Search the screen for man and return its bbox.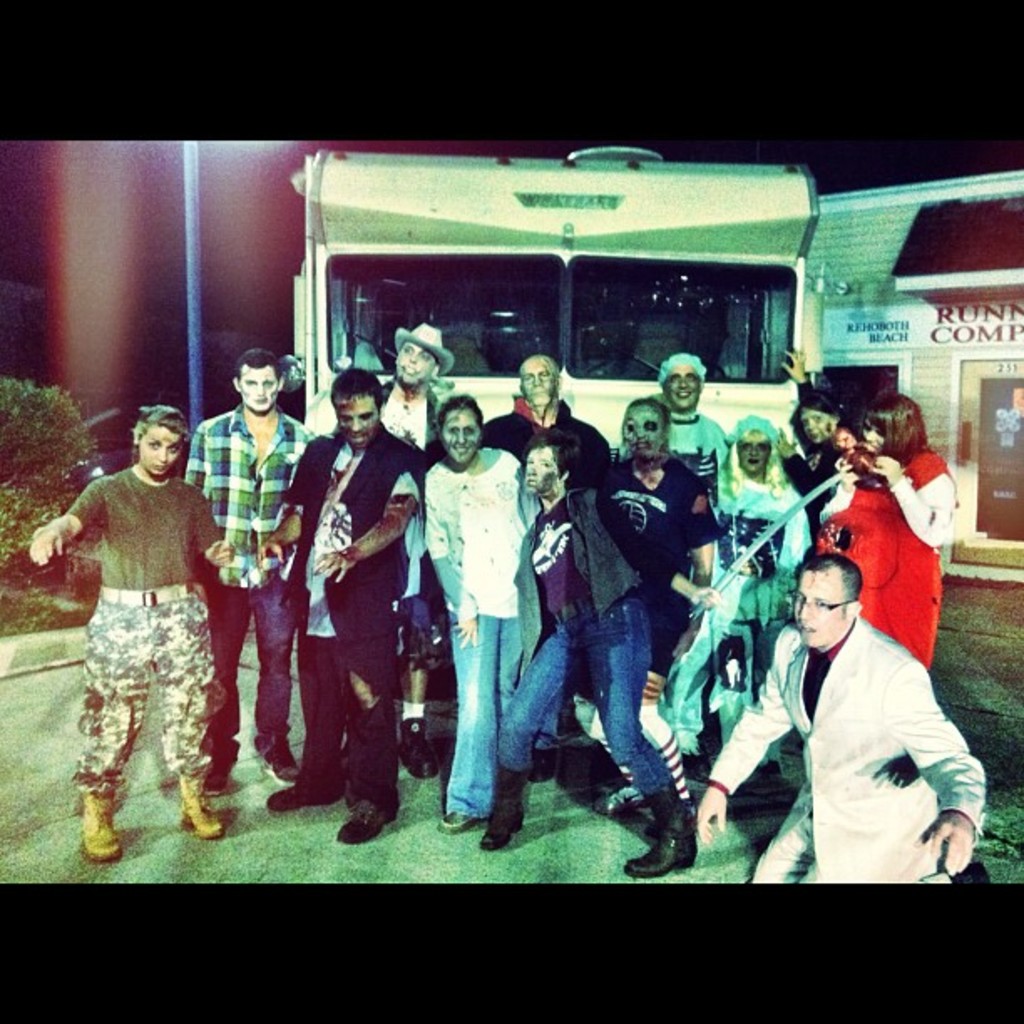
Found: <region>177, 351, 315, 806</region>.
